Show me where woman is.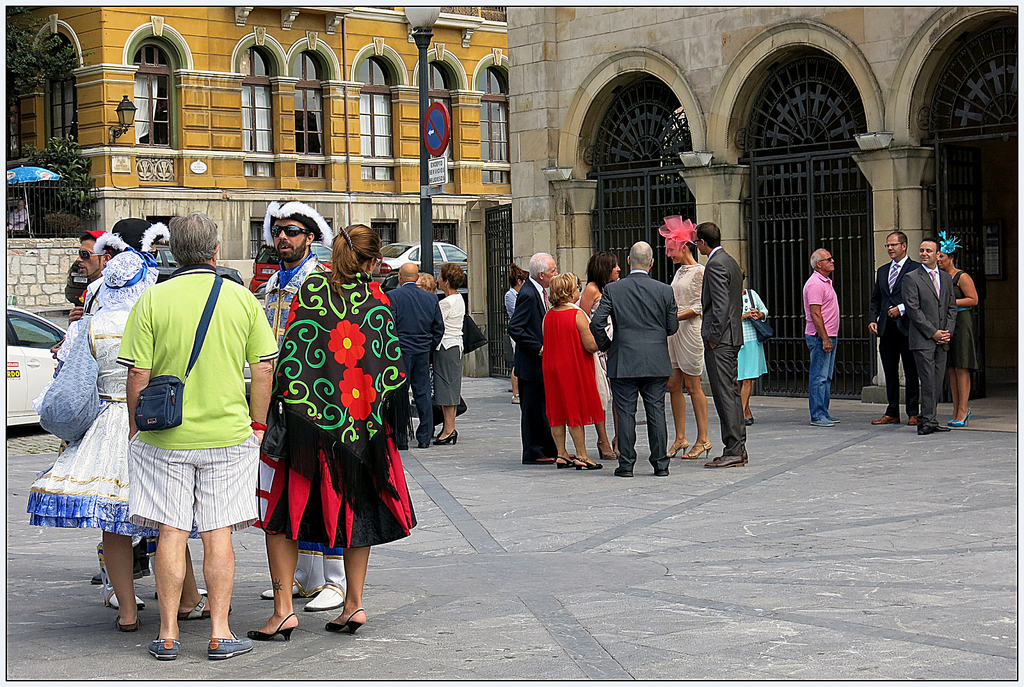
woman is at box=[578, 251, 622, 458].
